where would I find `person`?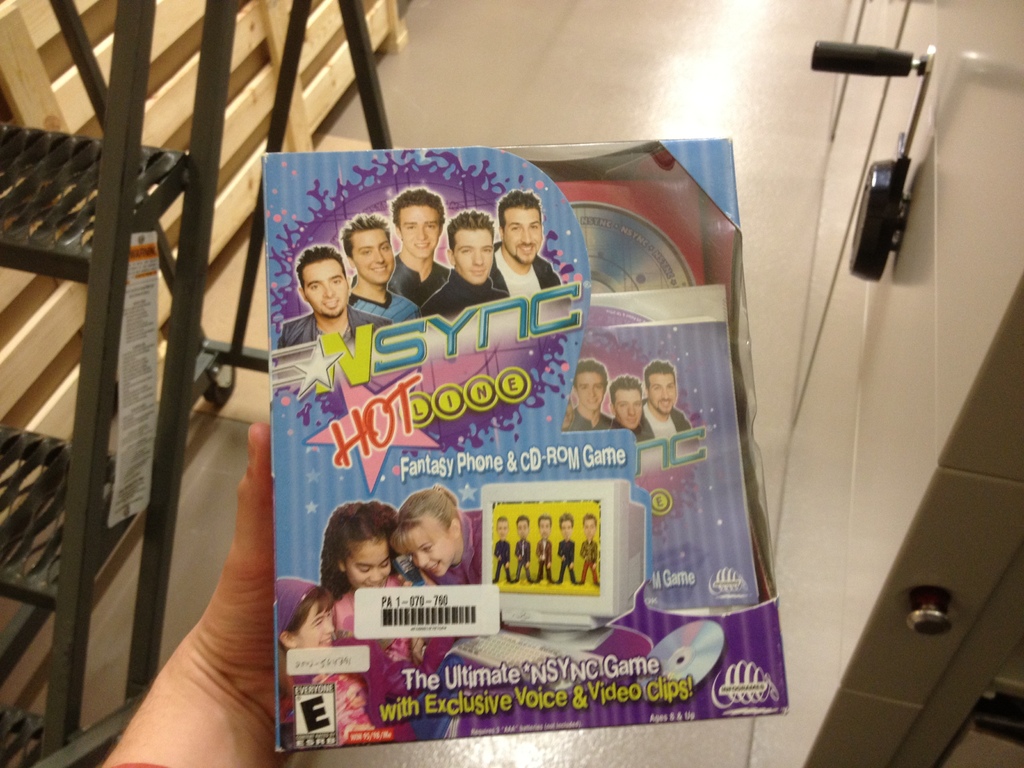
At region(609, 377, 645, 442).
